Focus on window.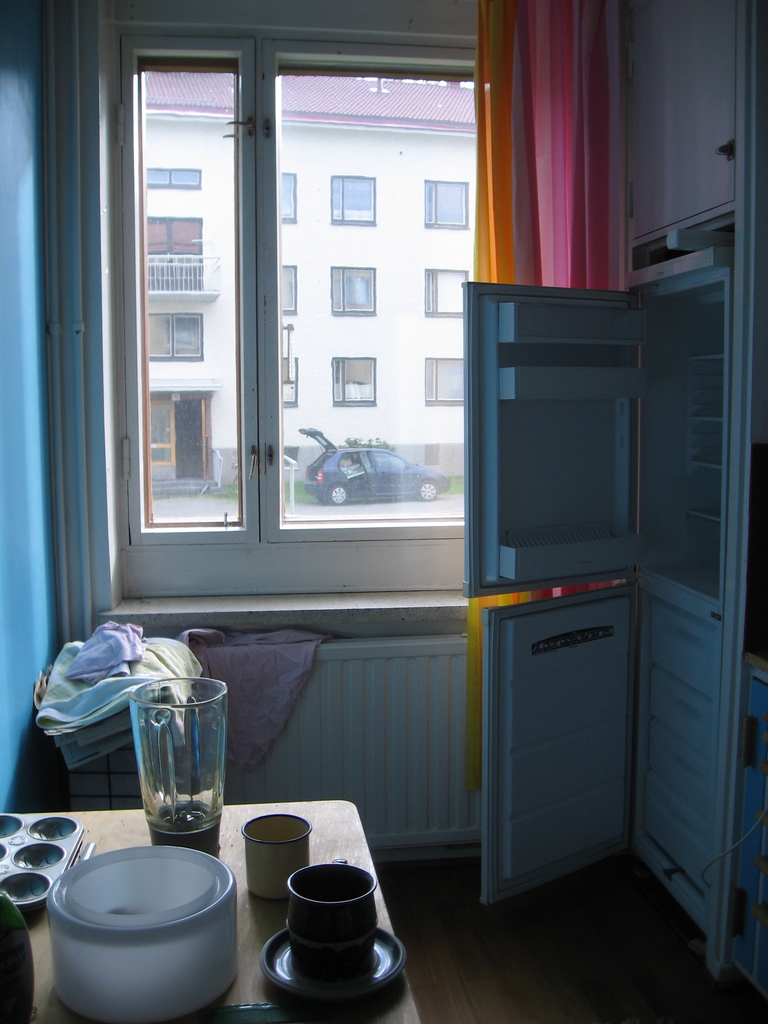
Focused at x1=284 y1=355 x2=300 y2=407.
